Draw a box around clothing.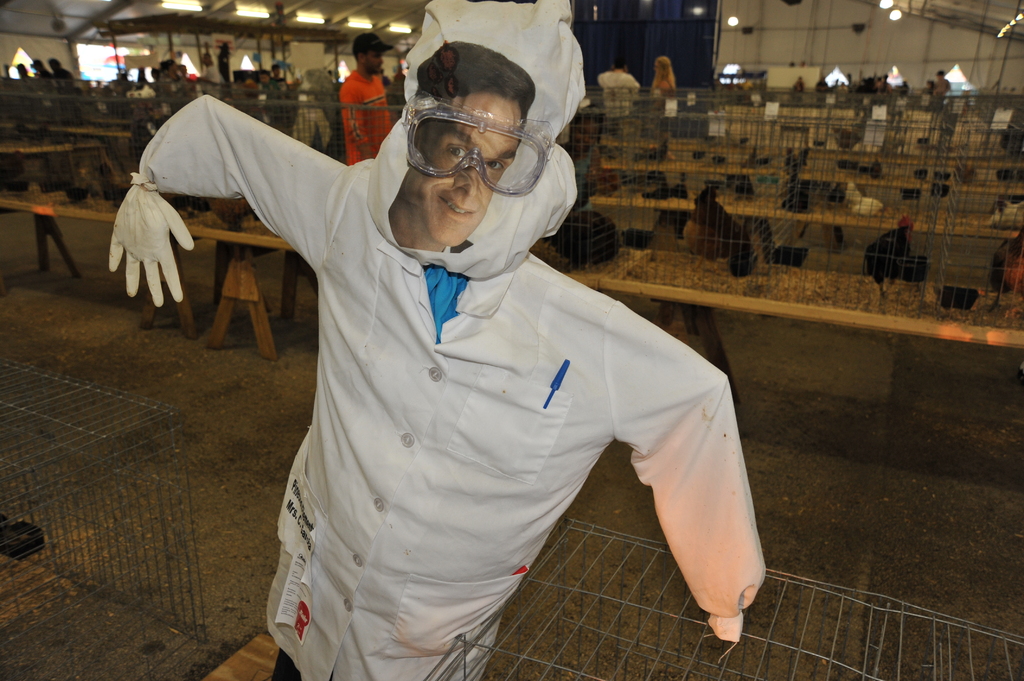
box(136, 92, 763, 680).
